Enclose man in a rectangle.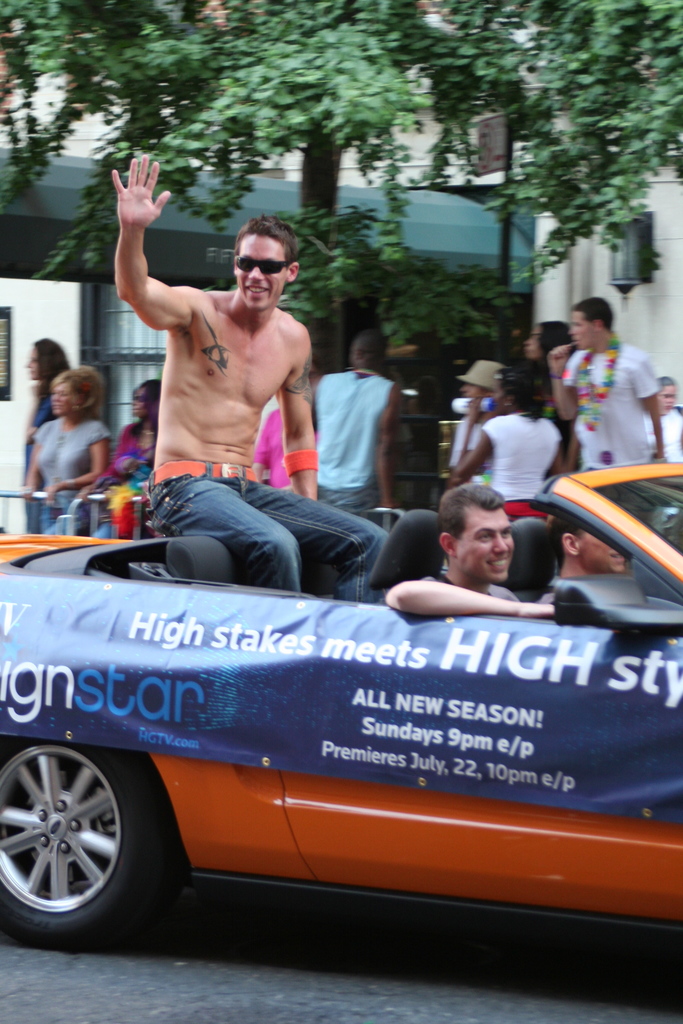
region(401, 492, 570, 637).
